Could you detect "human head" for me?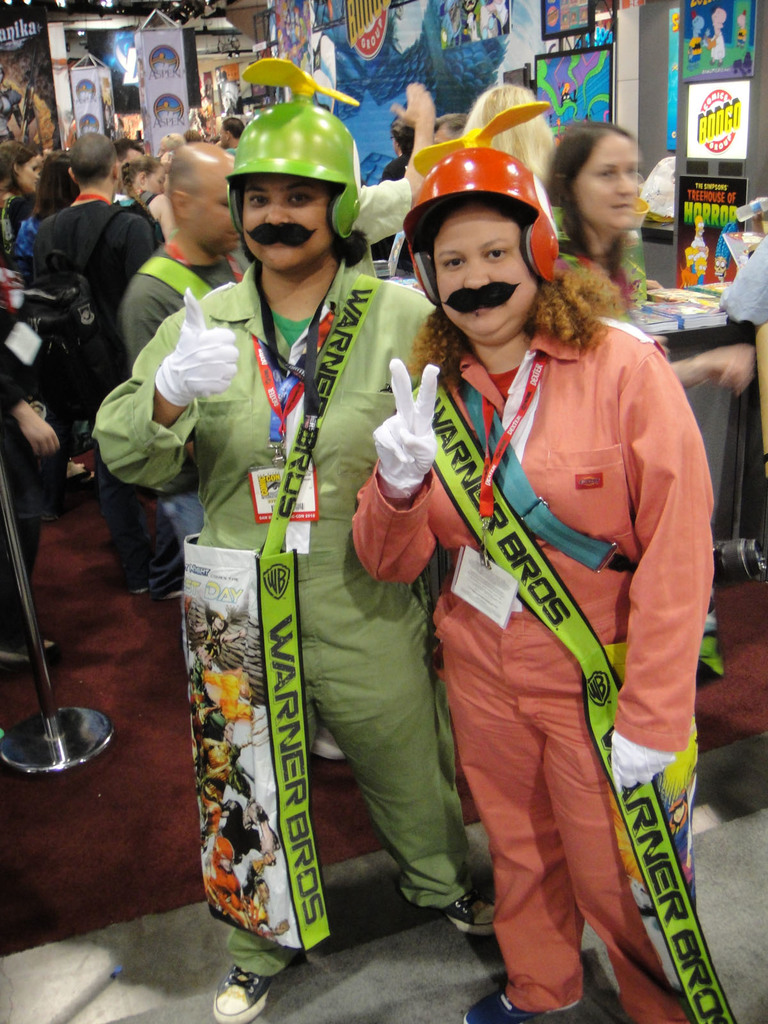
Detection result: (left=221, top=113, right=250, bottom=147).
